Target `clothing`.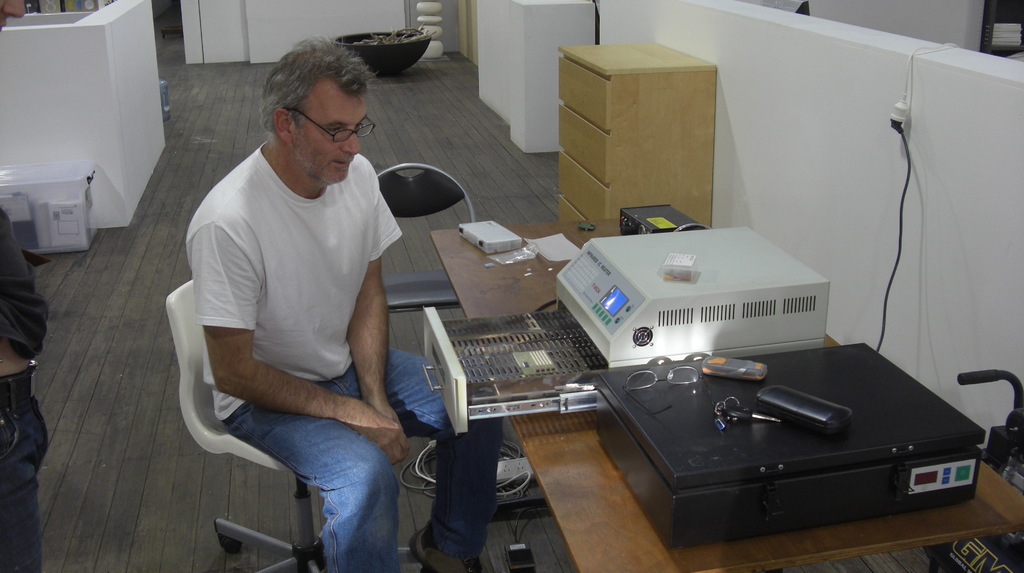
Target region: {"x1": 181, "y1": 134, "x2": 507, "y2": 572}.
